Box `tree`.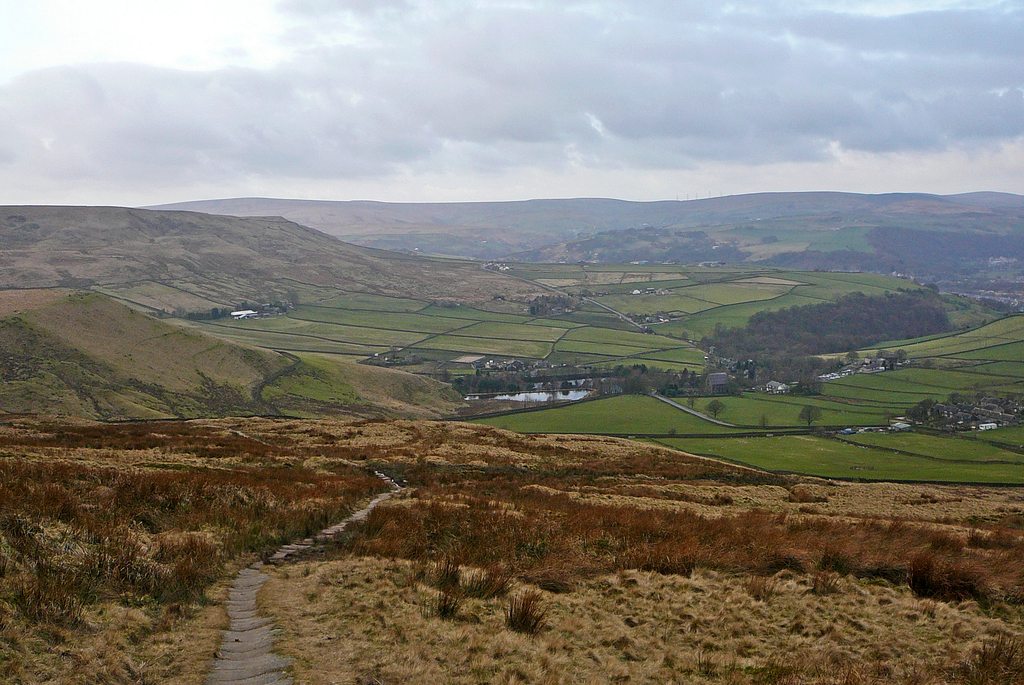
pyautogui.locateOnScreen(707, 399, 725, 418).
